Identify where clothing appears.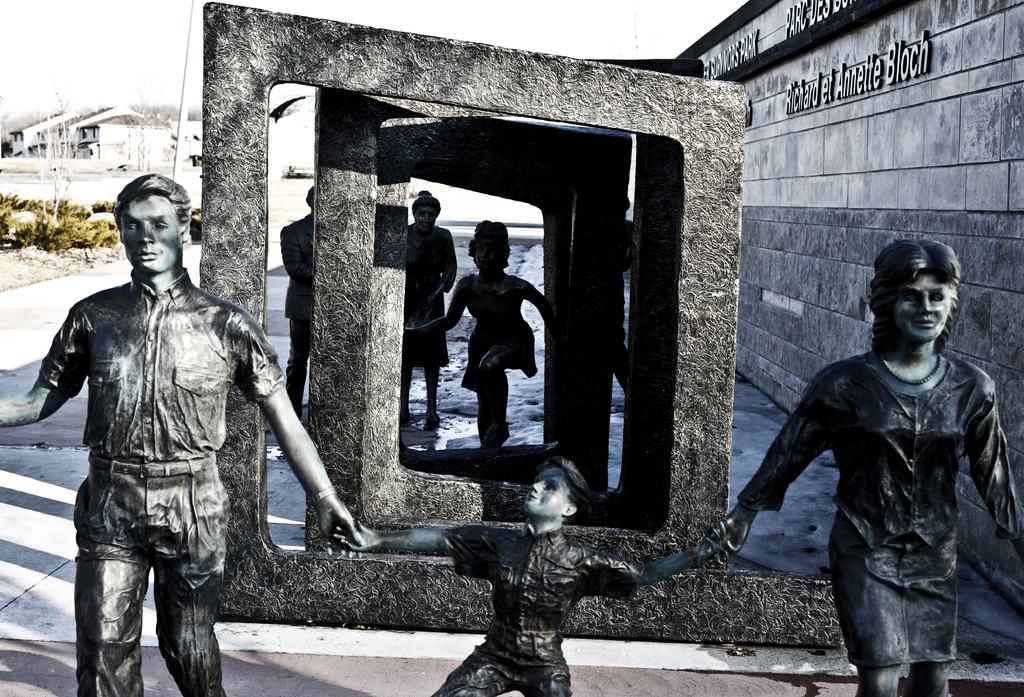
Appears at select_region(433, 639, 572, 696).
